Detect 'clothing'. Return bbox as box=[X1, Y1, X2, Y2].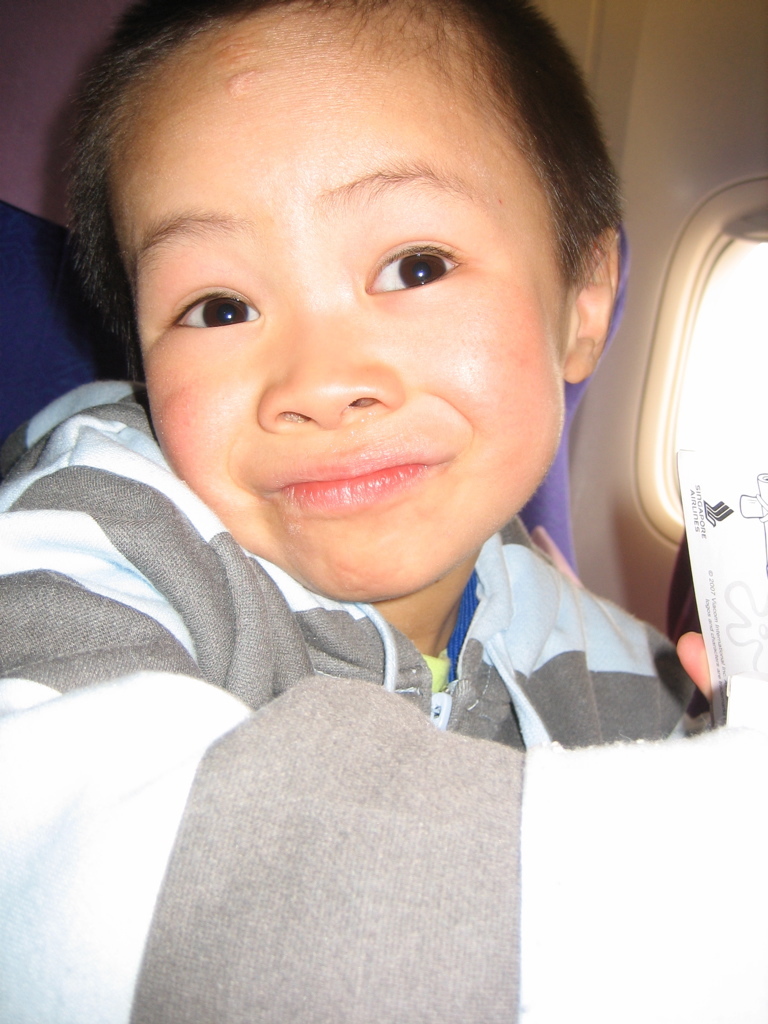
box=[10, 211, 737, 982].
